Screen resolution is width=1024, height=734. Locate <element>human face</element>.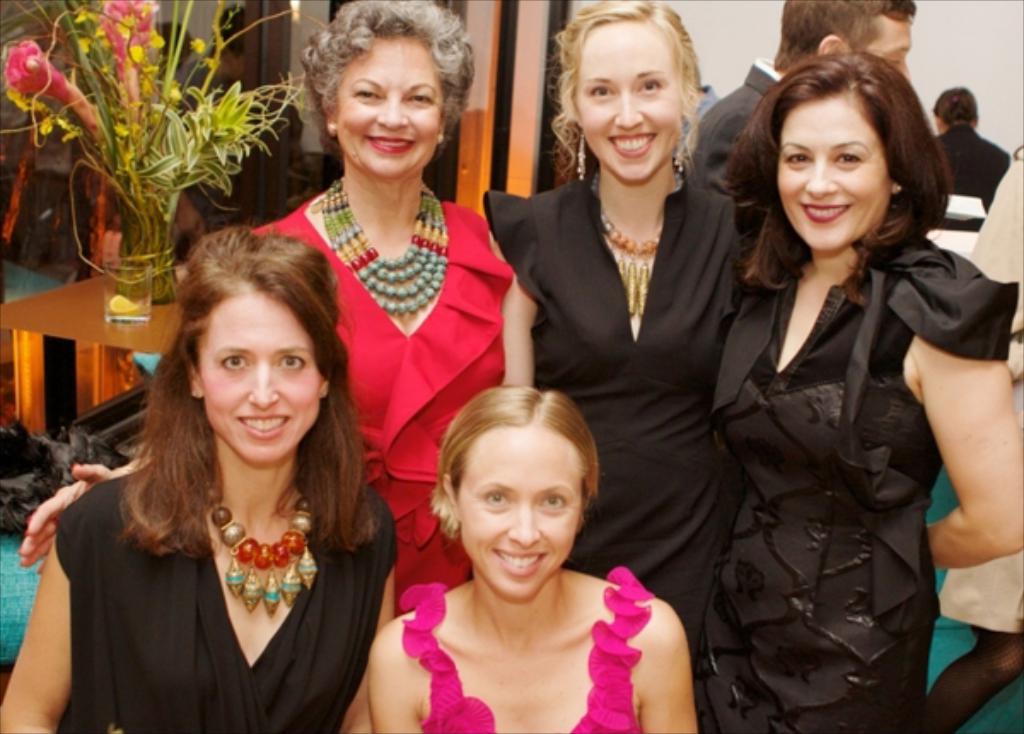
[x1=870, y1=17, x2=913, y2=77].
